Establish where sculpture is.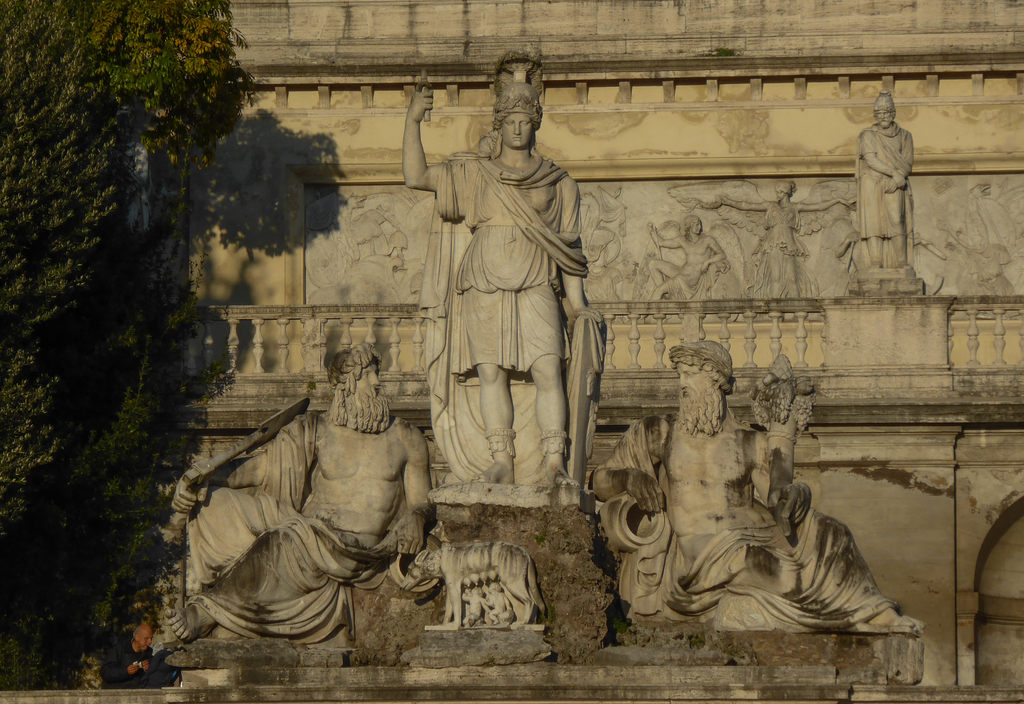
Established at (712, 177, 864, 306).
